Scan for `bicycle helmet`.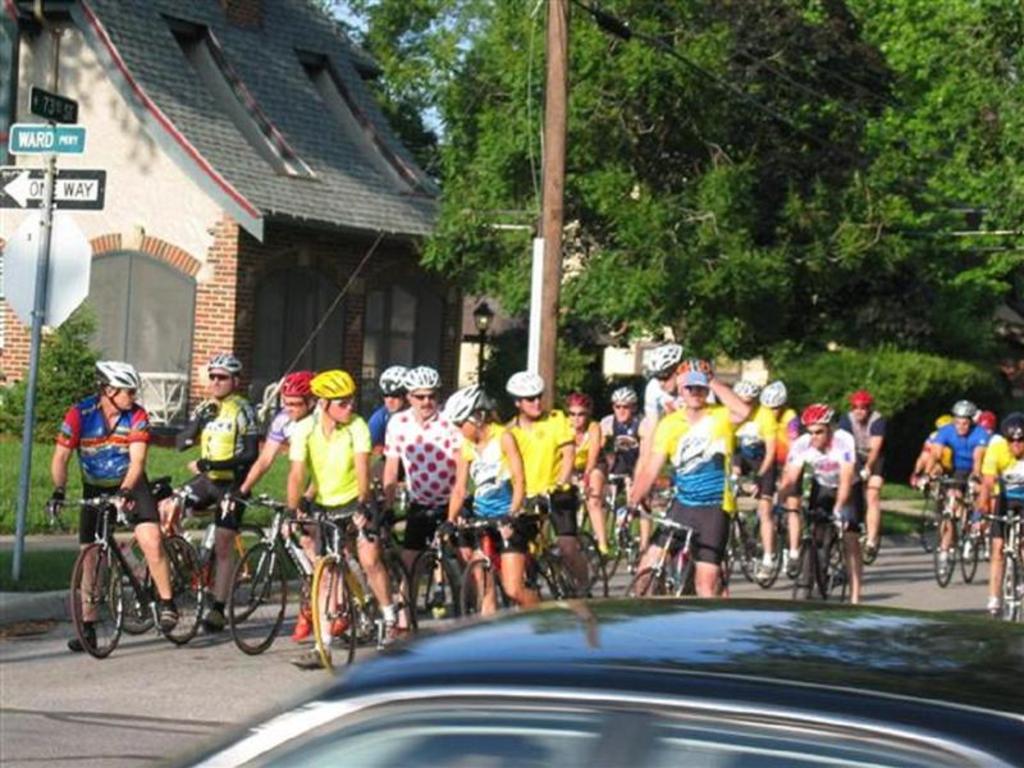
Scan result: [x1=644, y1=342, x2=689, y2=378].
